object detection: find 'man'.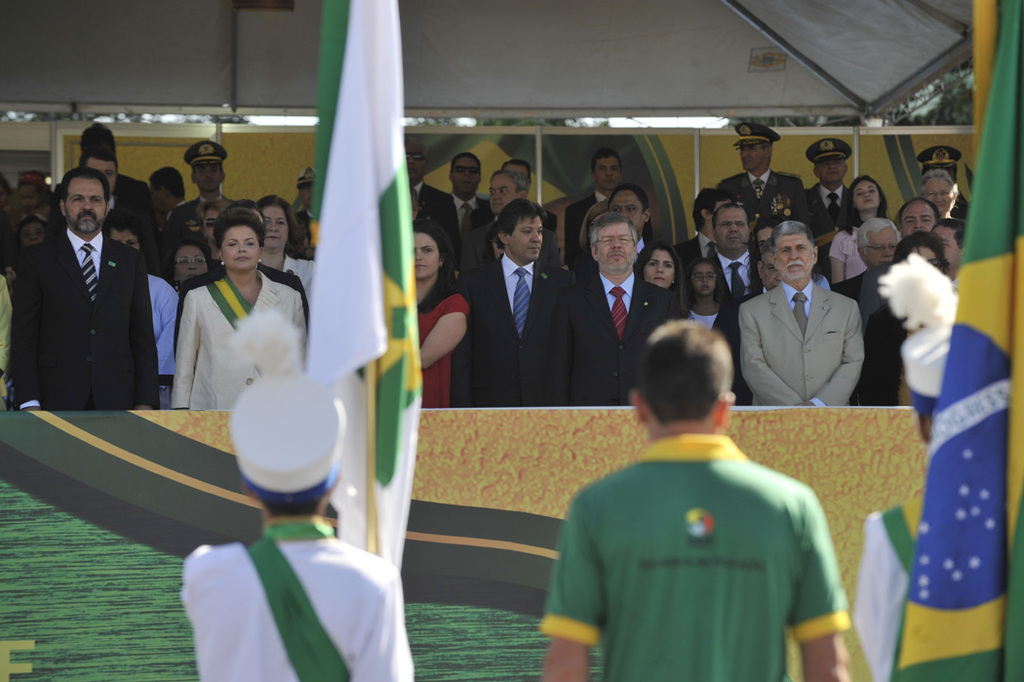
box=[548, 313, 840, 681].
